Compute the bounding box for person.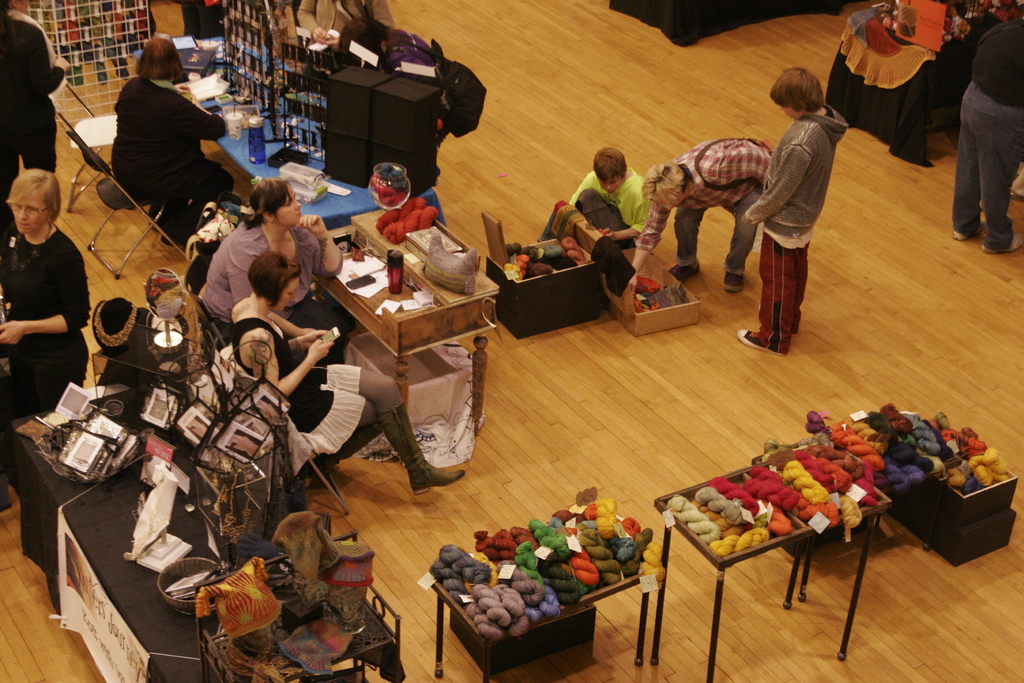
left=950, top=17, right=1023, bottom=257.
